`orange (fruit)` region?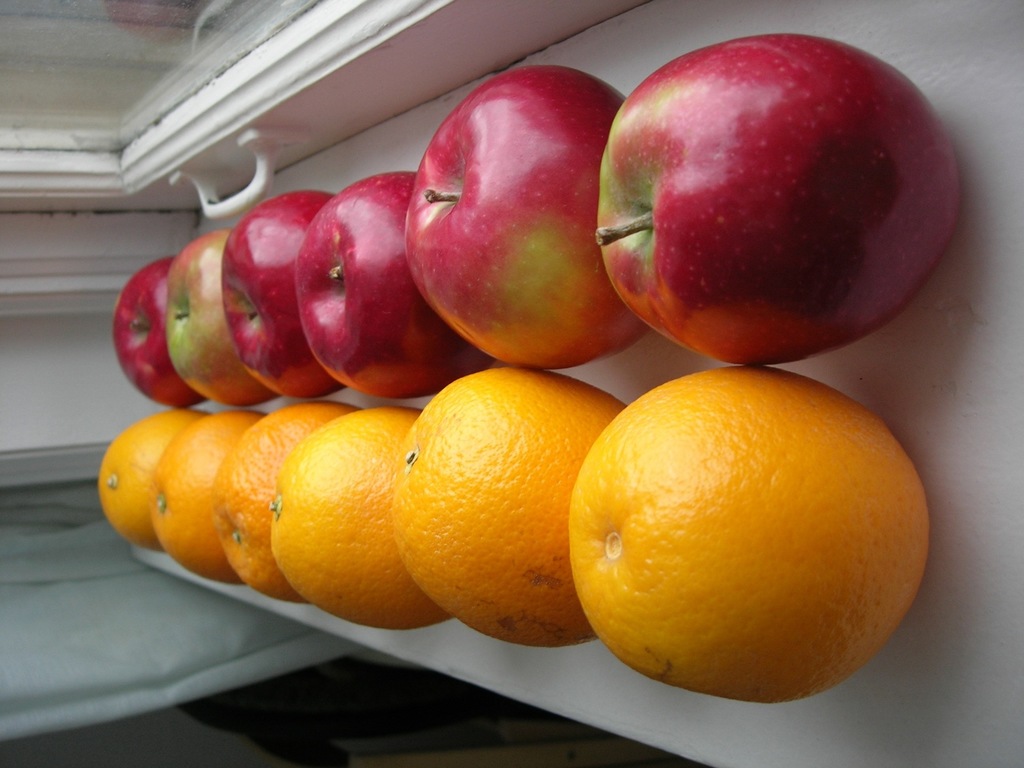
l=157, t=415, r=266, b=588
